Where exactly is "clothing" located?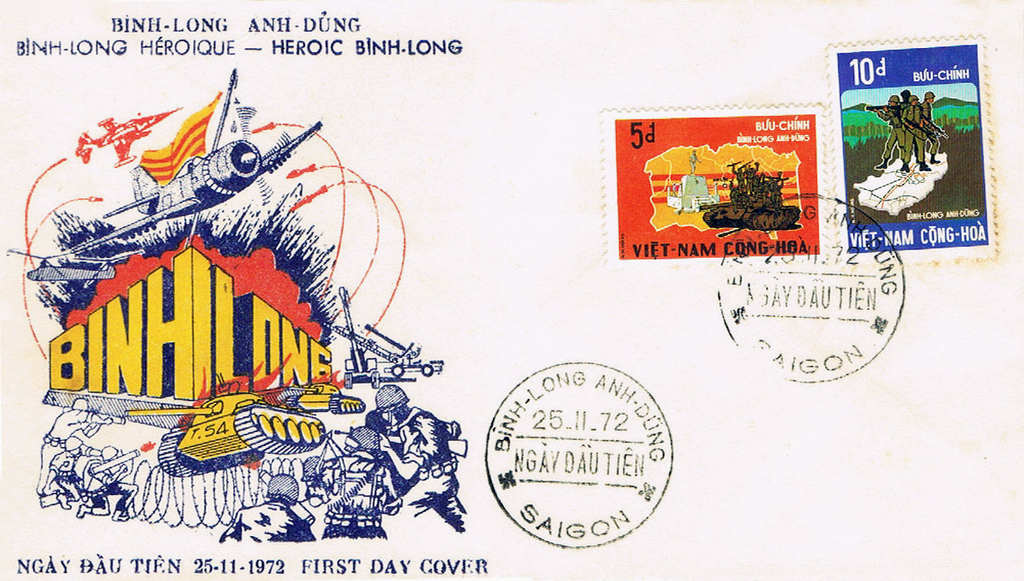
Its bounding box is 918, 106, 939, 164.
